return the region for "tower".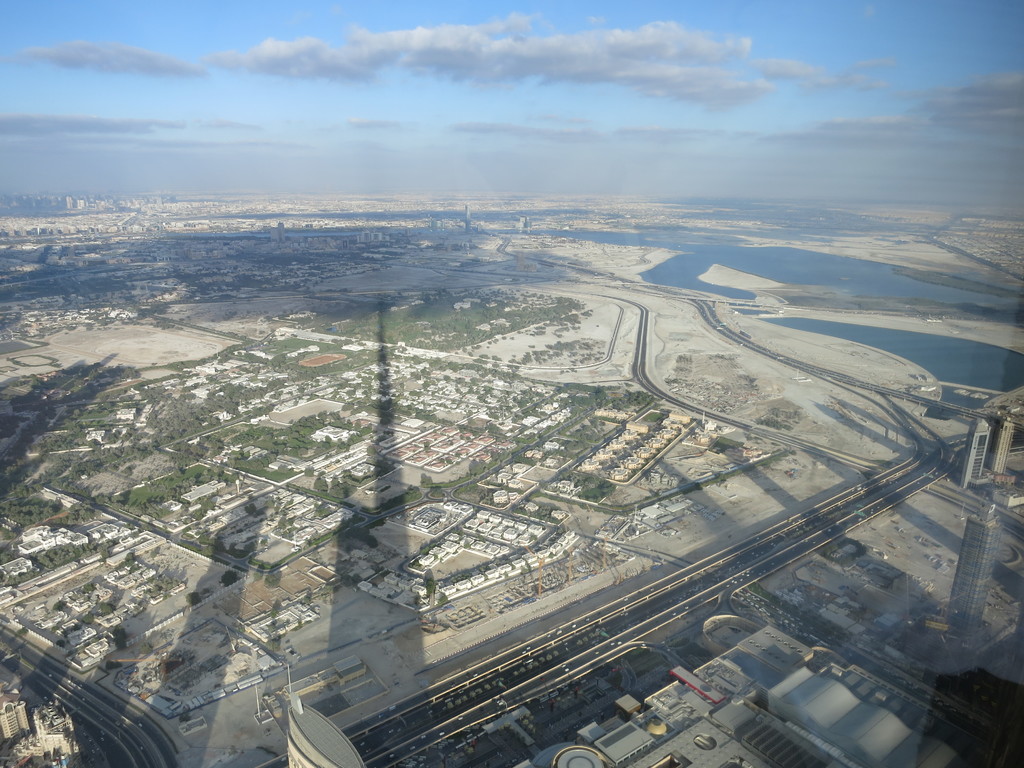
990, 422, 1016, 476.
